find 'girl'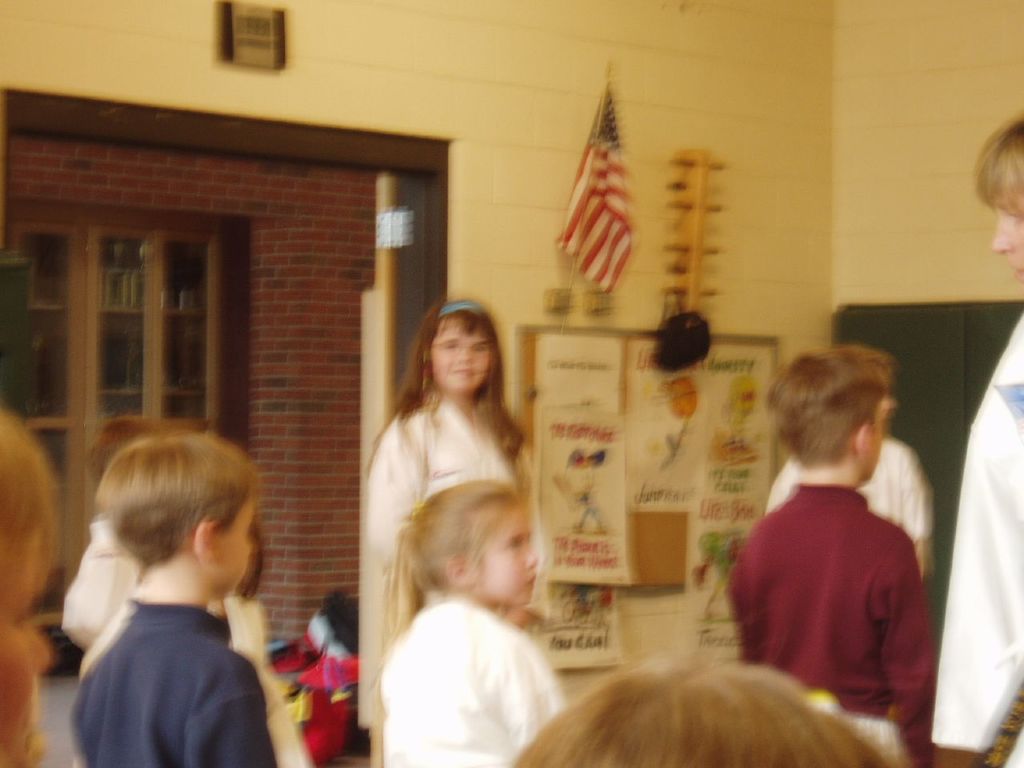
l=0, t=402, r=61, b=766
